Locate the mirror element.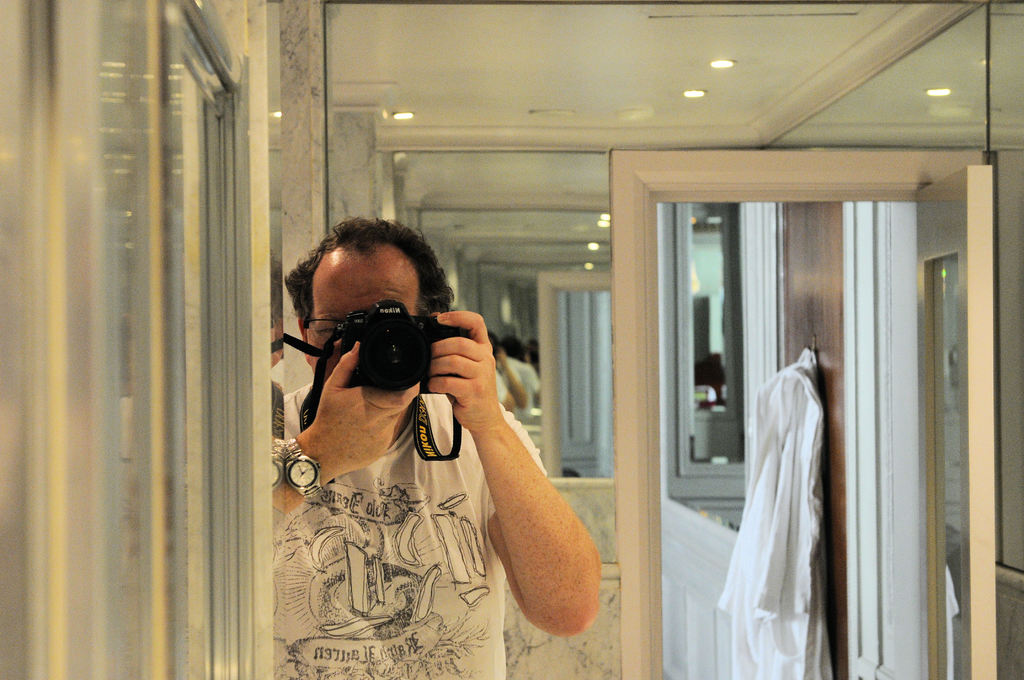
Element bbox: (left=323, top=0, right=987, bottom=679).
